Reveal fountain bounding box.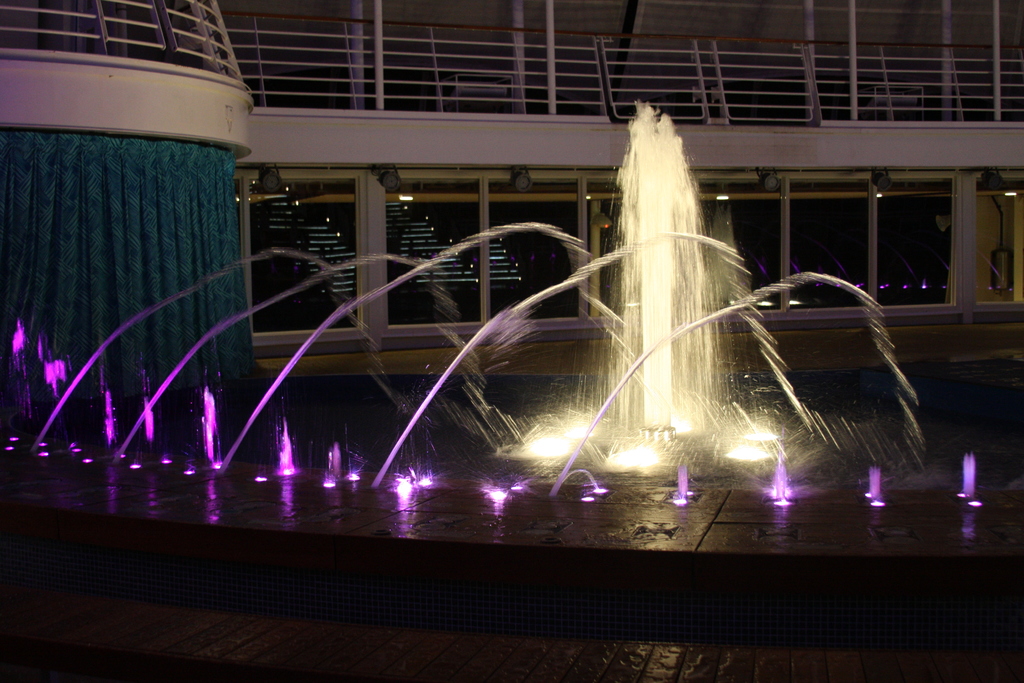
Revealed: {"left": 2, "top": 85, "right": 1023, "bottom": 614}.
